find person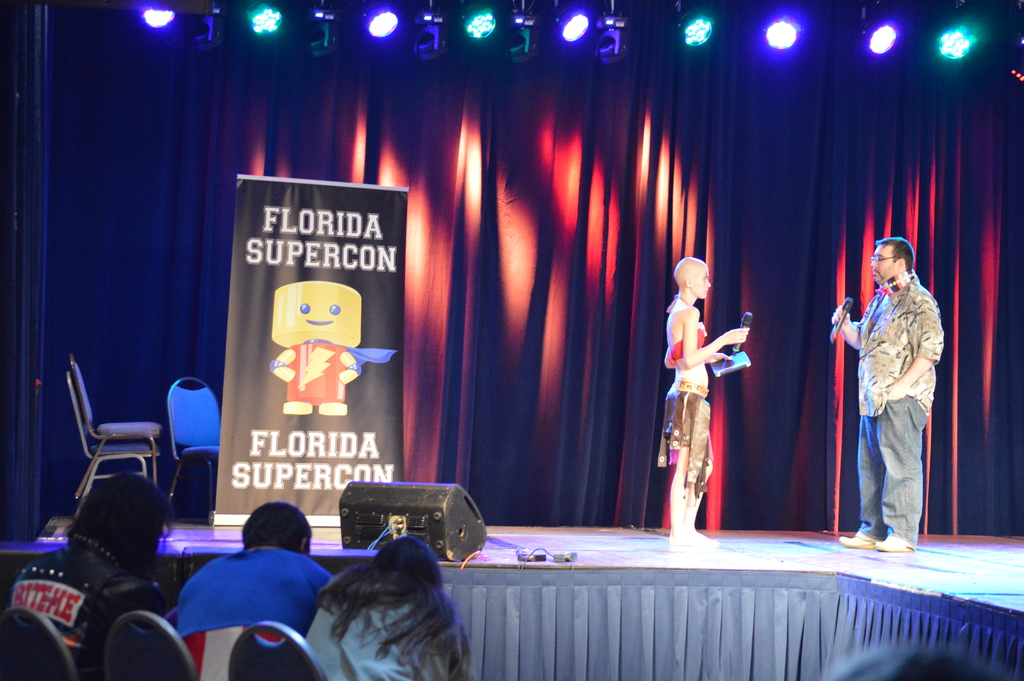
detection(850, 217, 950, 570)
